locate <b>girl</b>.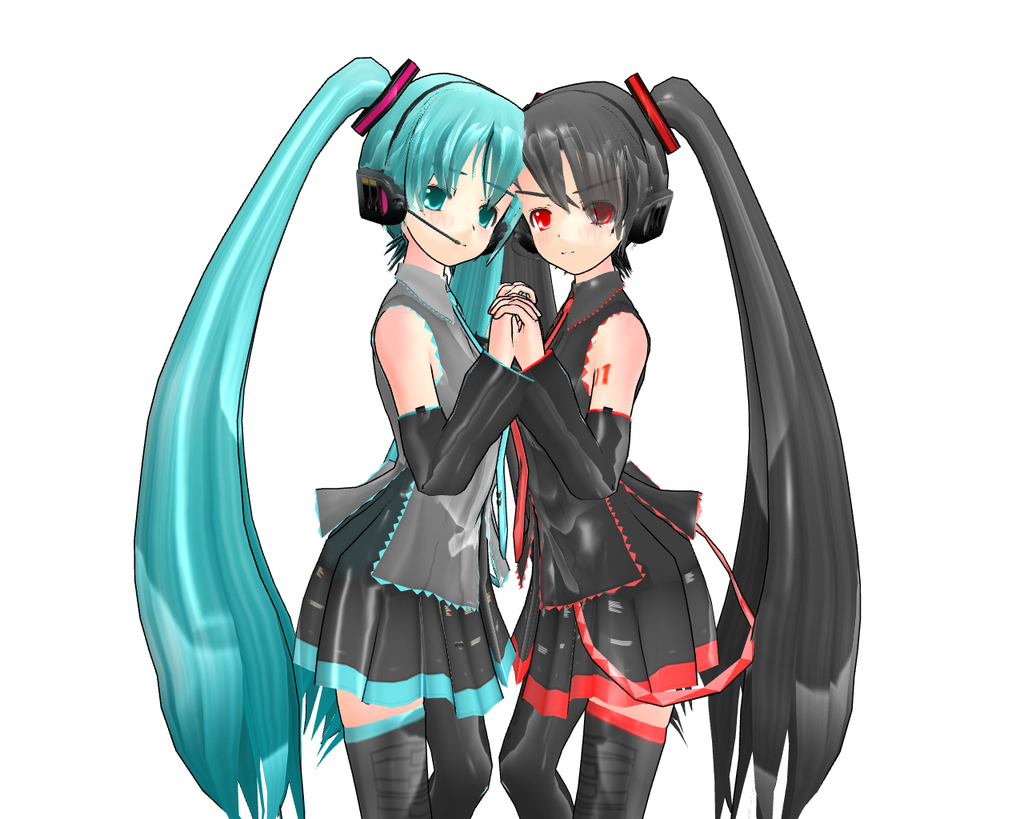
Bounding box: box(490, 74, 861, 816).
